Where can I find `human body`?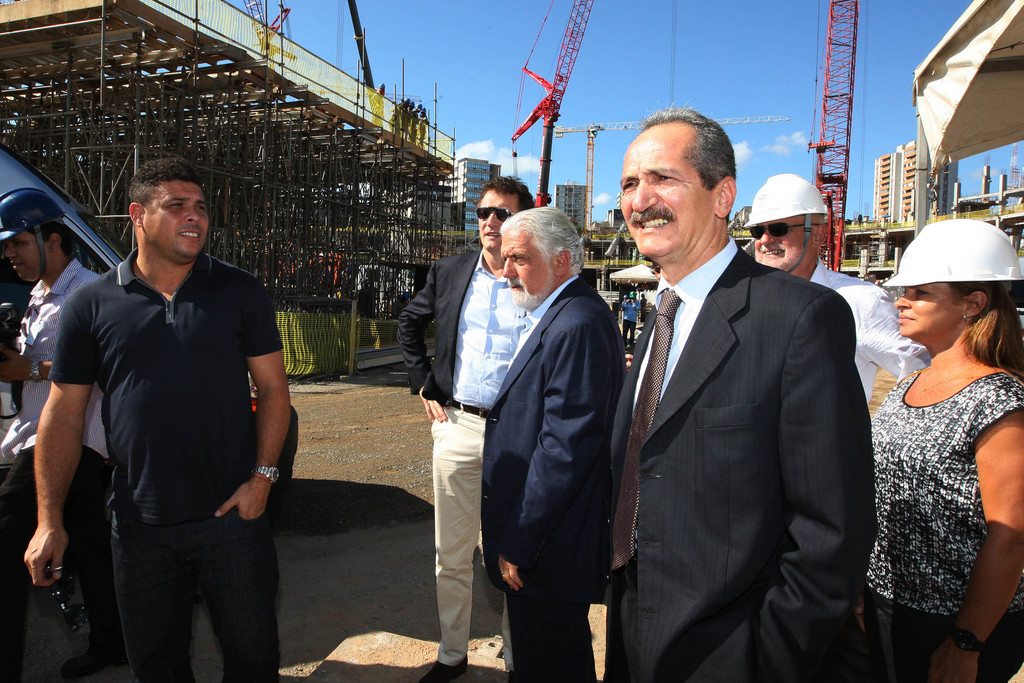
You can find it at rect(0, 188, 111, 682).
